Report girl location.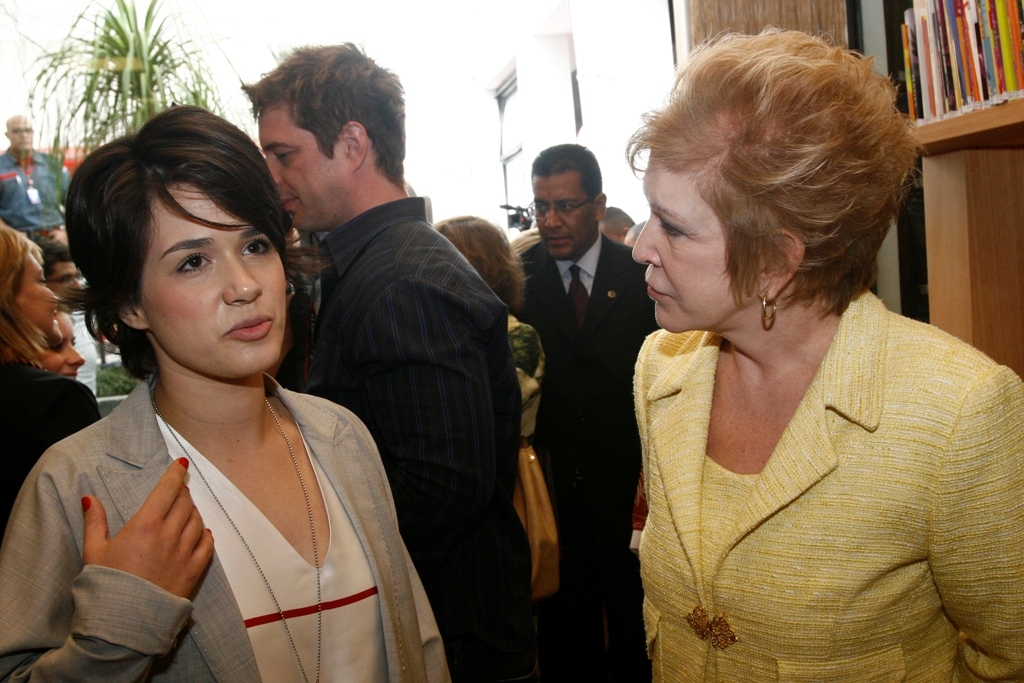
Report: box=[37, 300, 81, 378].
